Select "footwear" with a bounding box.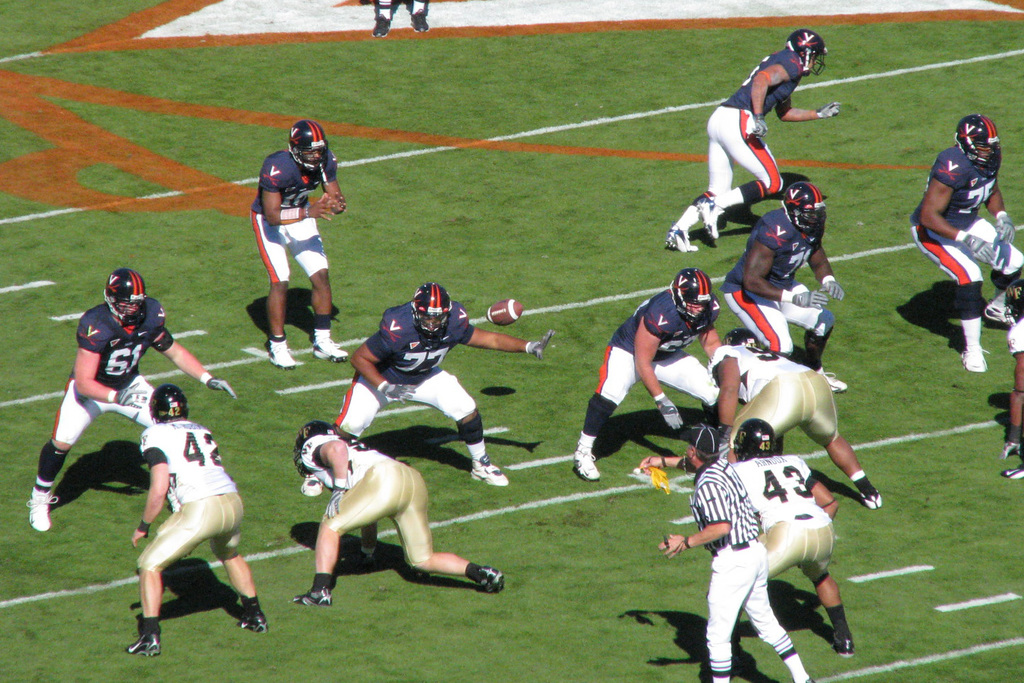
126, 634, 159, 657.
